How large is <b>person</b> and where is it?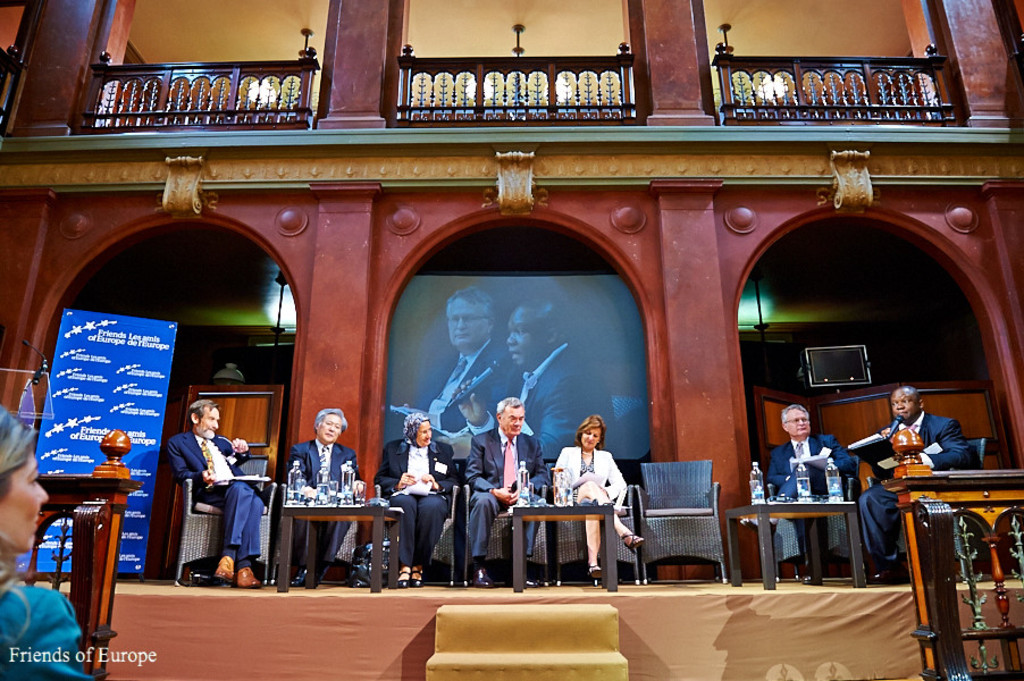
Bounding box: x1=552 y1=417 x2=648 y2=577.
